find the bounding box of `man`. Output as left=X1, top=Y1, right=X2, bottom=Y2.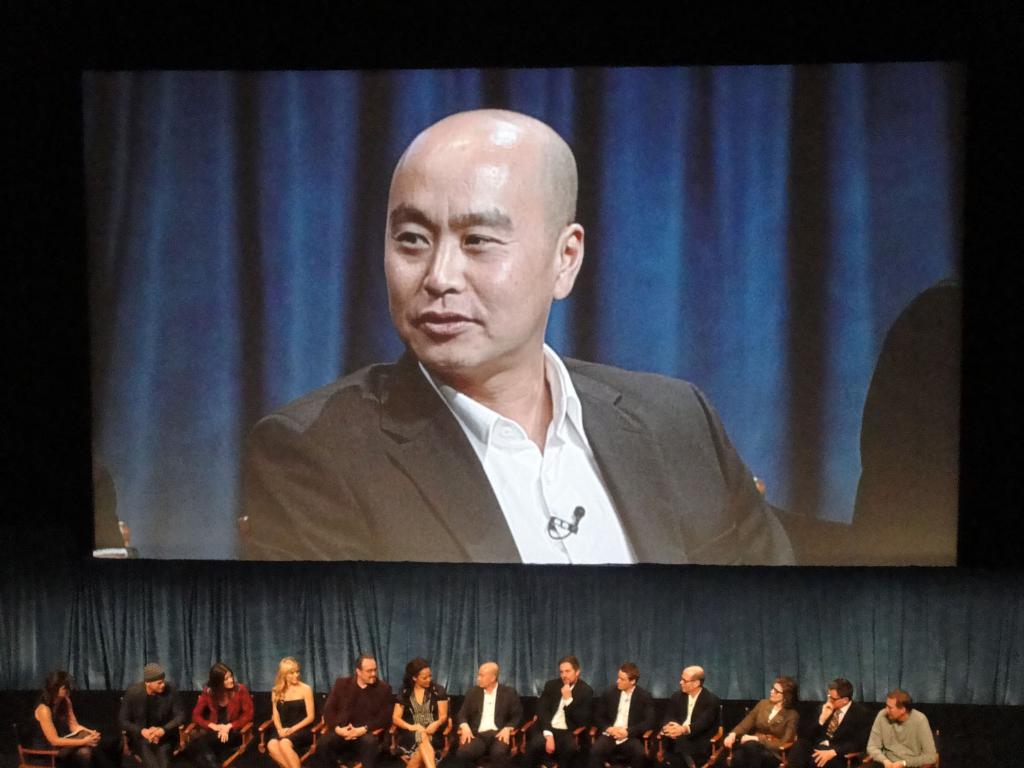
left=860, top=686, right=939, bottom=767.
